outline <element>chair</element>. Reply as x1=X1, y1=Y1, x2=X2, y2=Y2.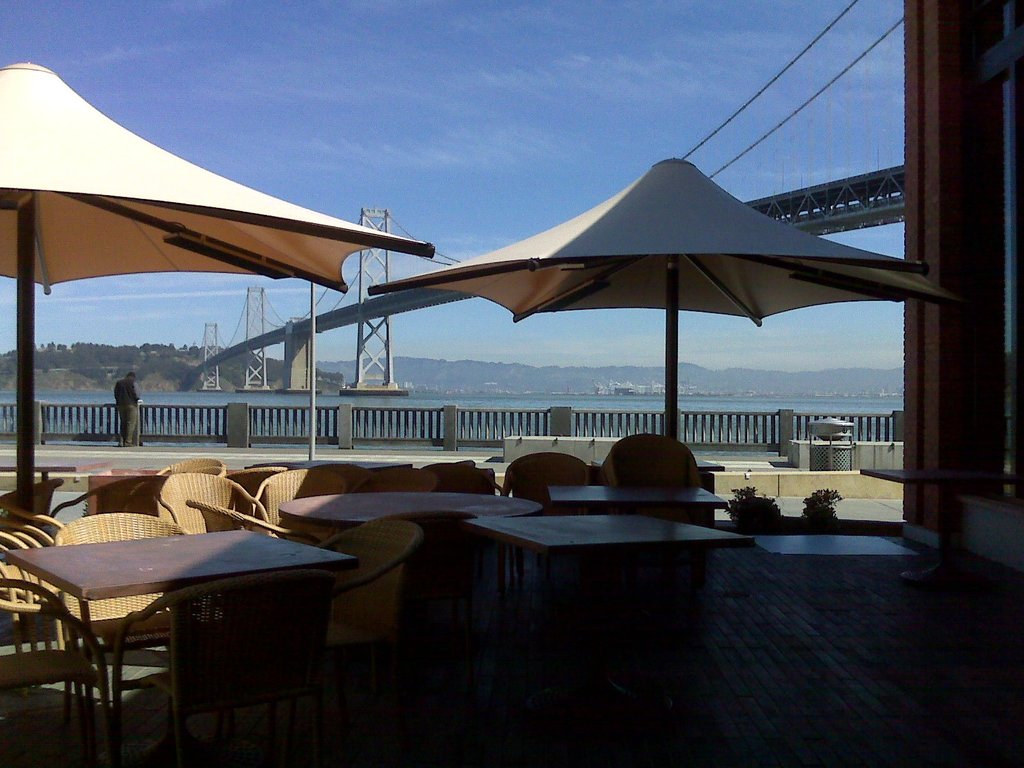
x1=321, y1=515, x2=414, y2=721.
